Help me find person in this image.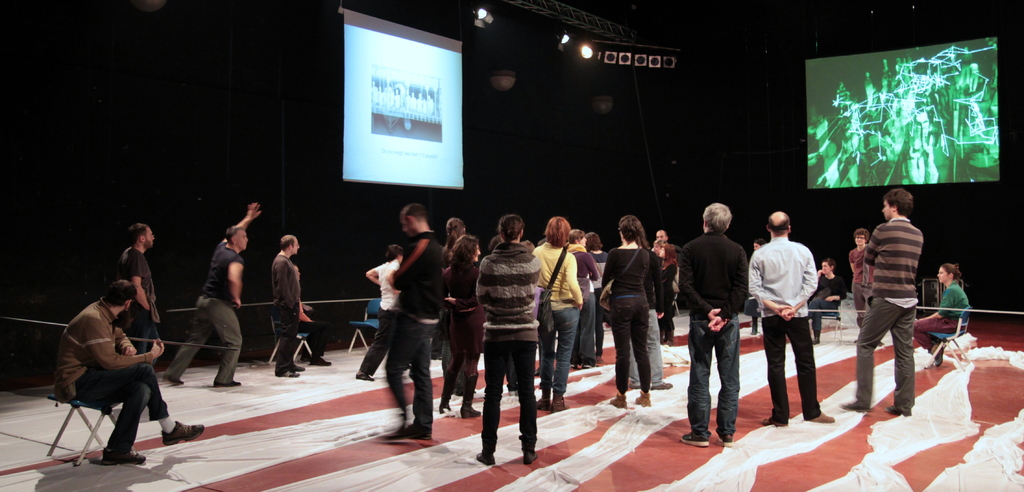
Found it: (908, 260, 976, 369).
